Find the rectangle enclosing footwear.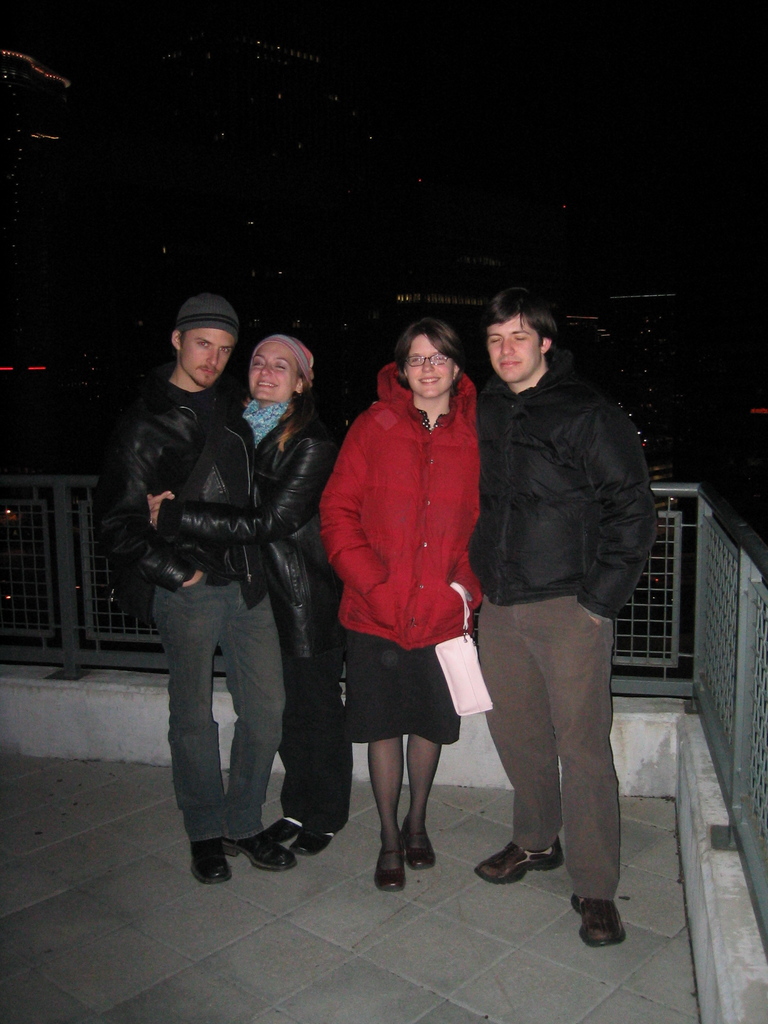
rect(373, 846, 403, 892).
